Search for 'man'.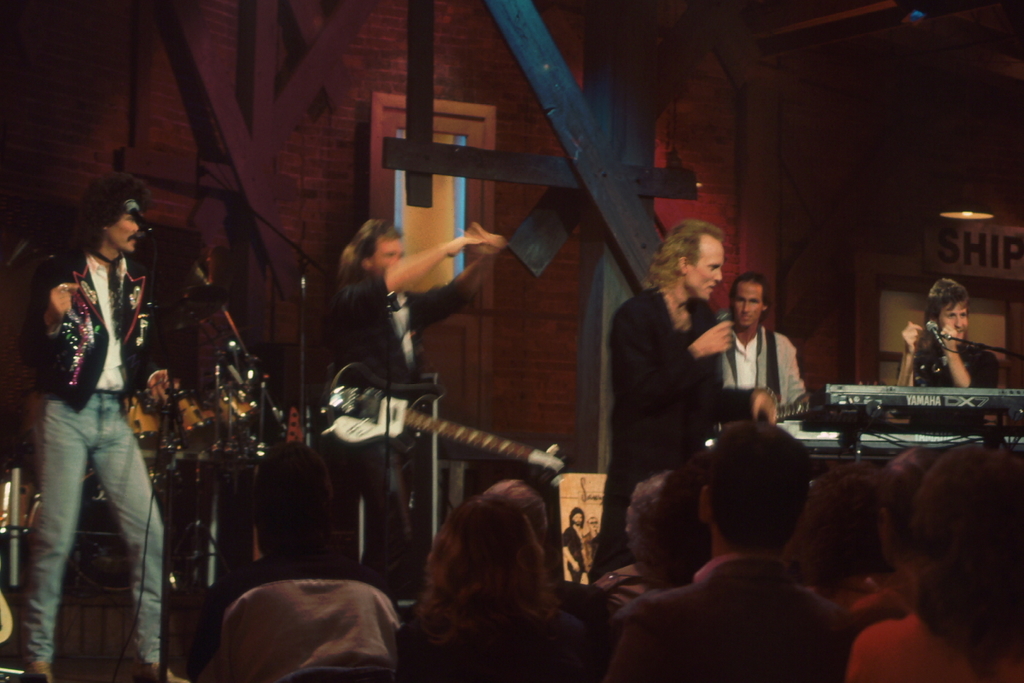
Found at box=[715, 270, 816, 416].
